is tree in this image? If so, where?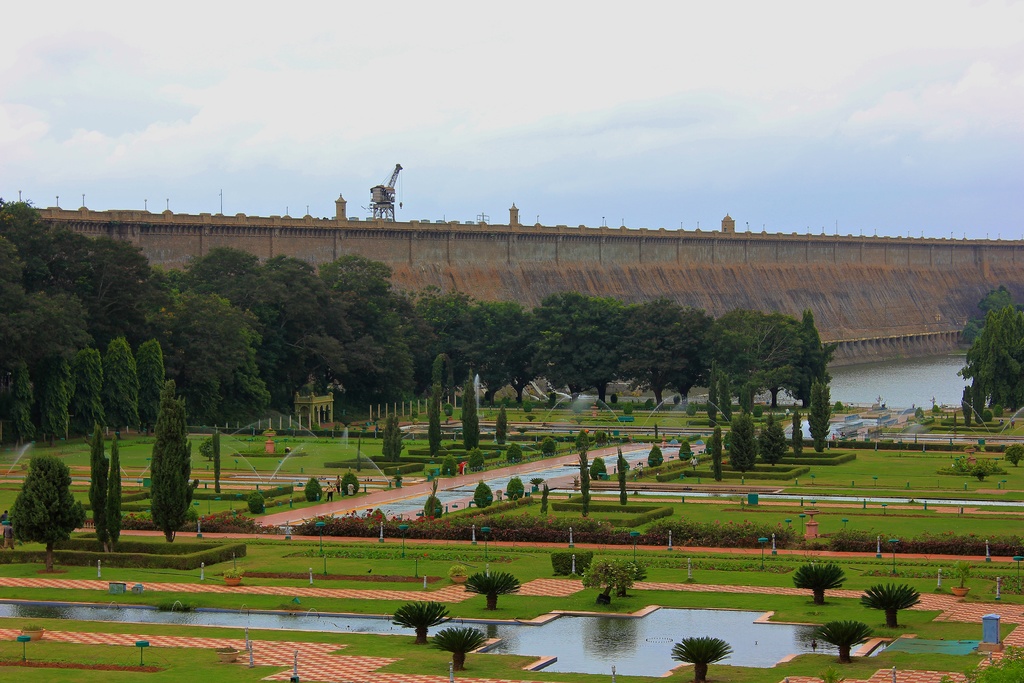
Yes, at 811/621/868/668.
